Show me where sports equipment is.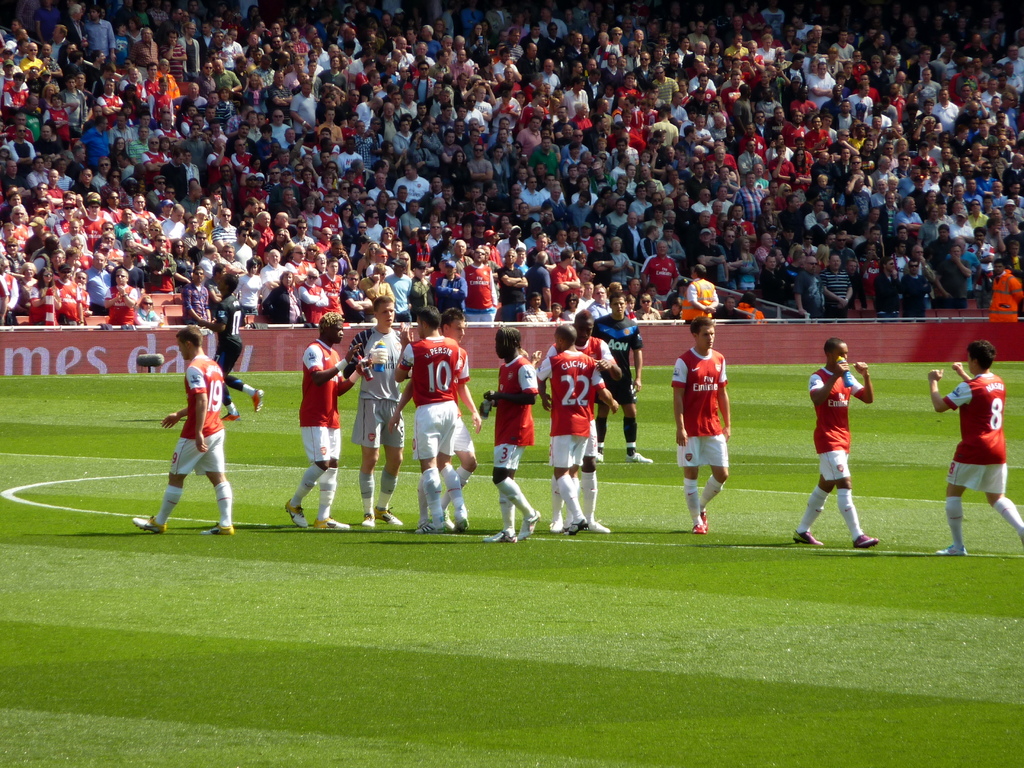
sports equipment is at 790,529,824,549.
